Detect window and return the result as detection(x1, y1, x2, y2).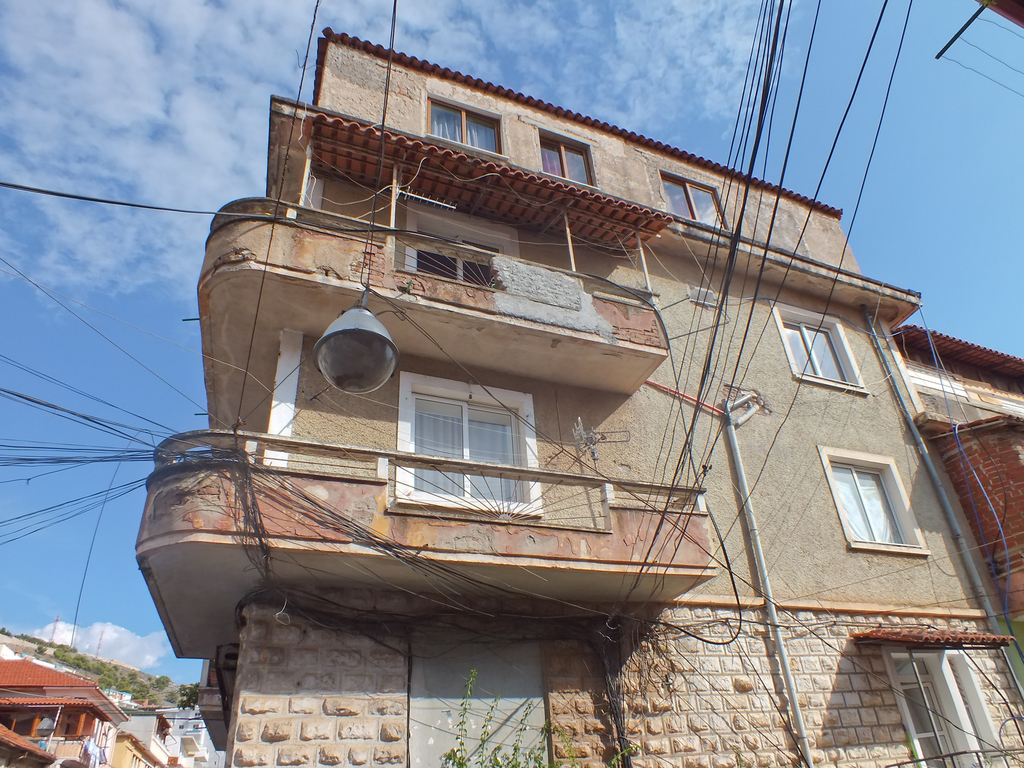
detection(657, 170, 730, 229).
